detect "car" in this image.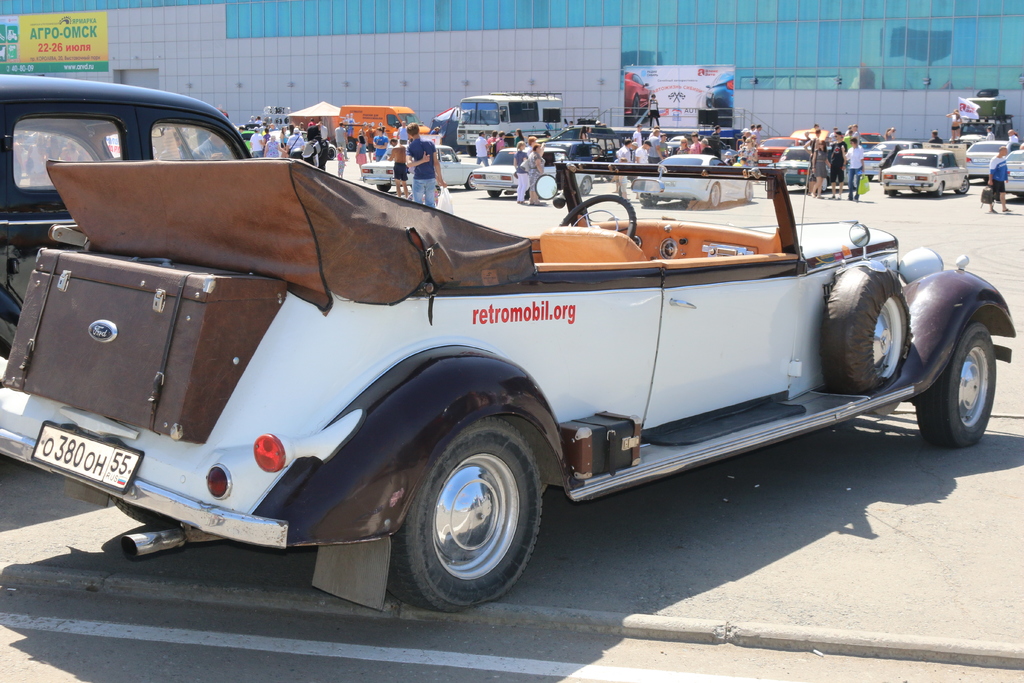
Detection: rect(0, 159, 1015, 612).
